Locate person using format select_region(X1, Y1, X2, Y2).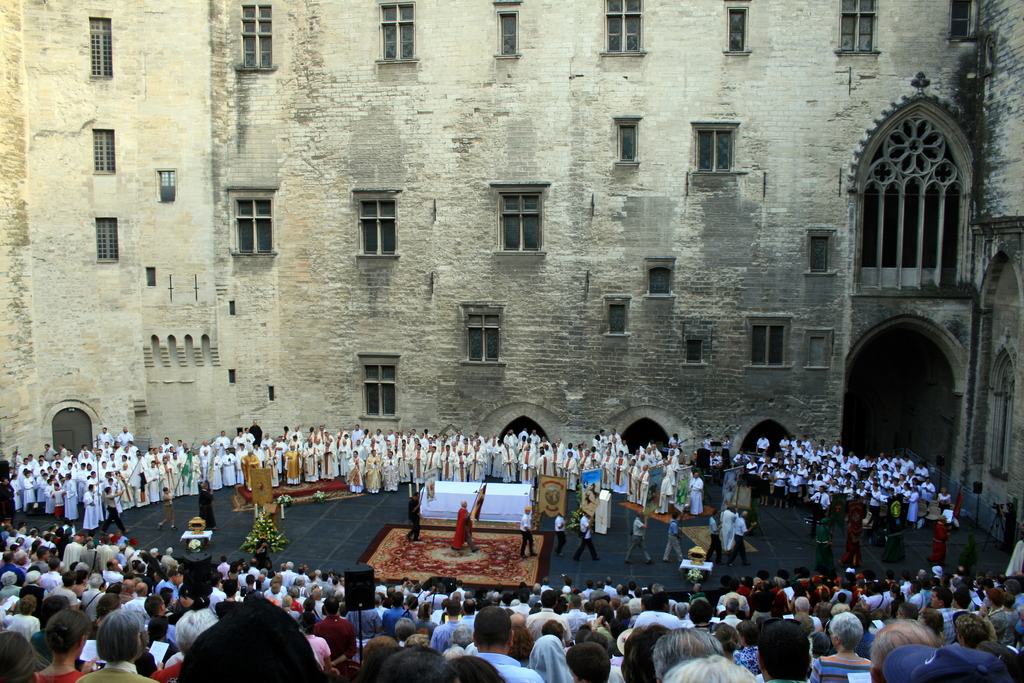
select_region(707, 508, 724, 565).
